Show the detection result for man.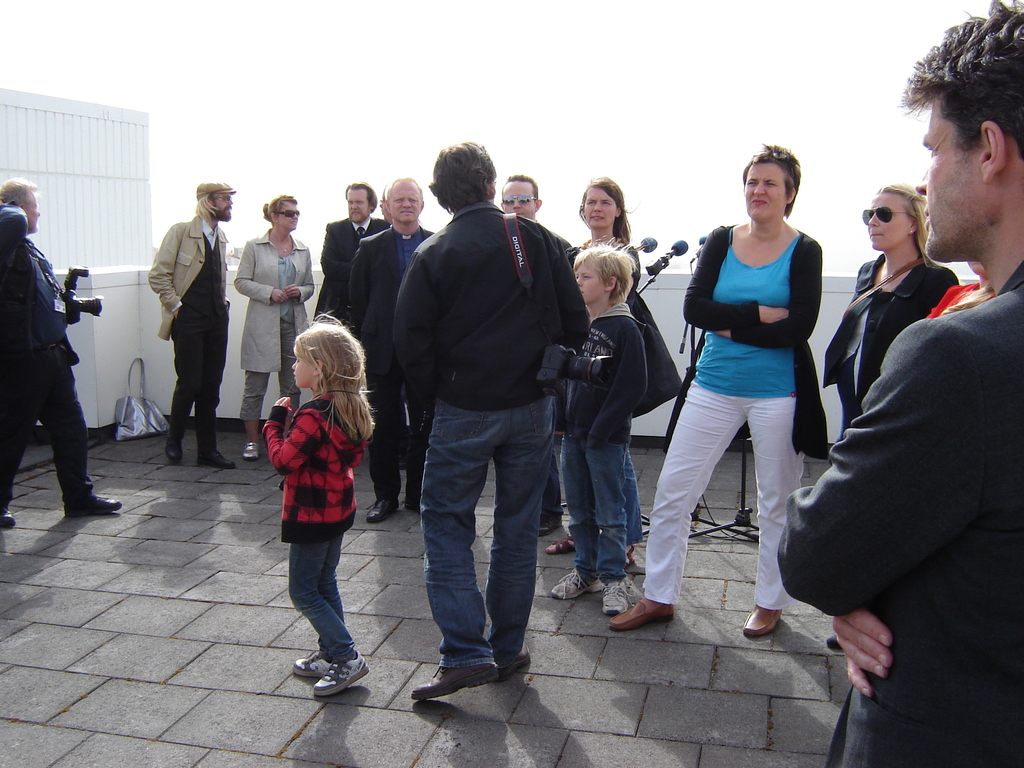
rect(499, 171, 576, 535).
